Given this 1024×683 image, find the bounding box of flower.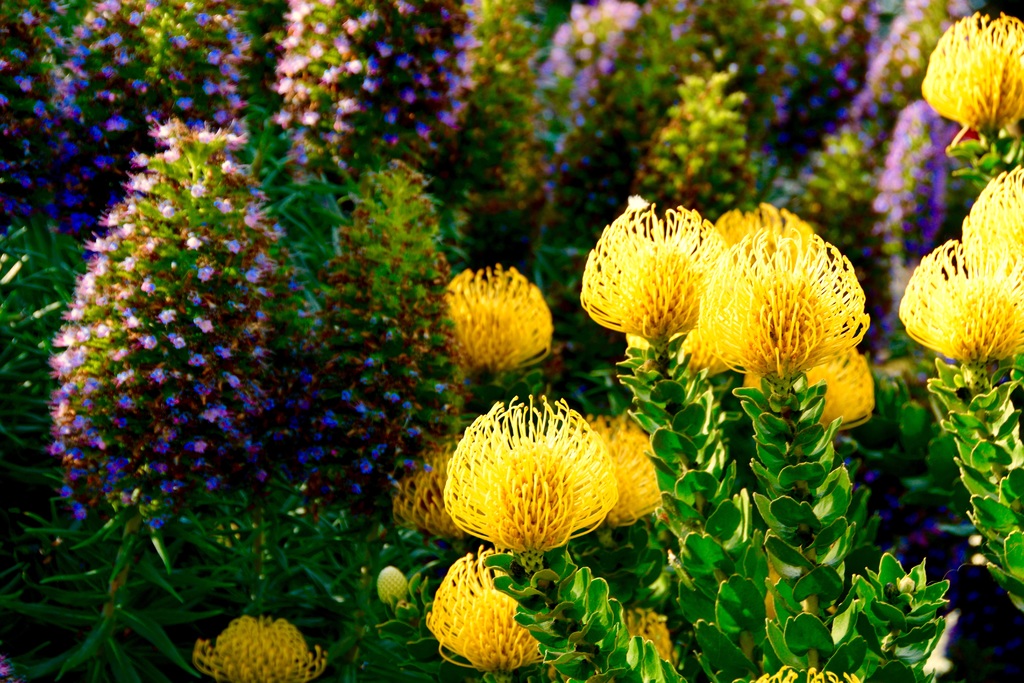
746/664/862/682.
